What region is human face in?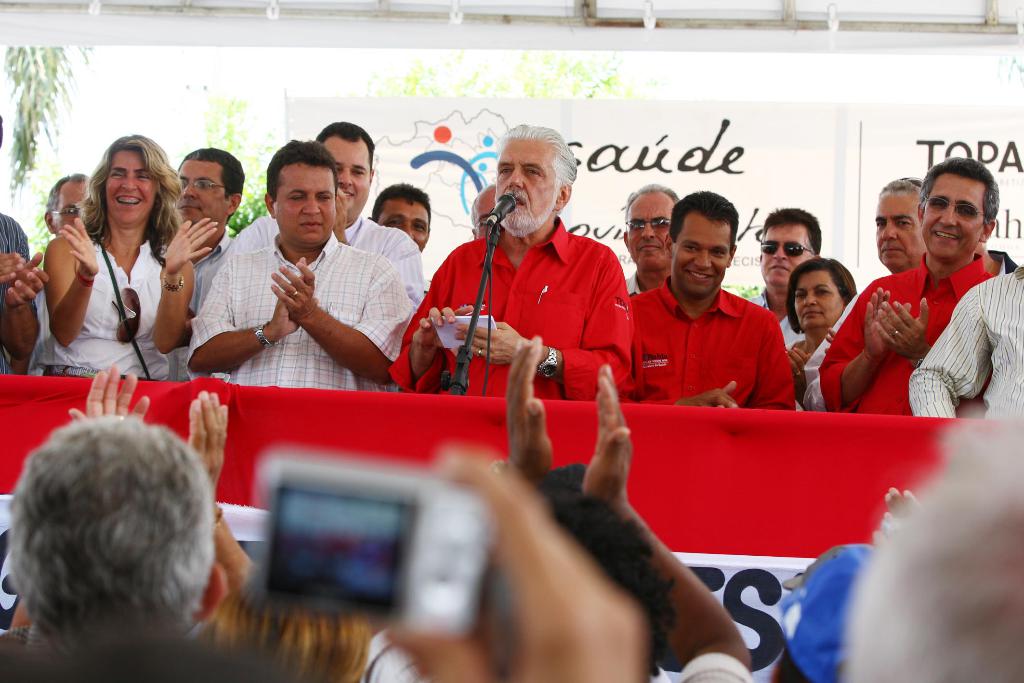
select_region(924, 176, 982, 259).
